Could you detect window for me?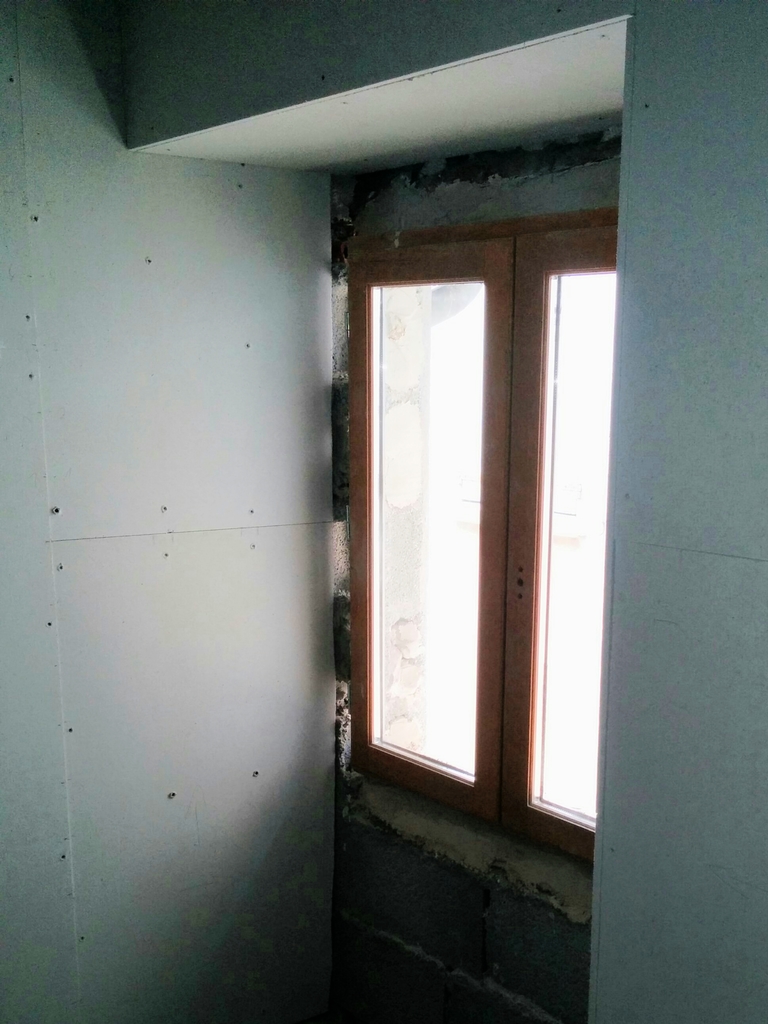
Detection result: (x1=352, y1=211, x2=612, y2=877).
